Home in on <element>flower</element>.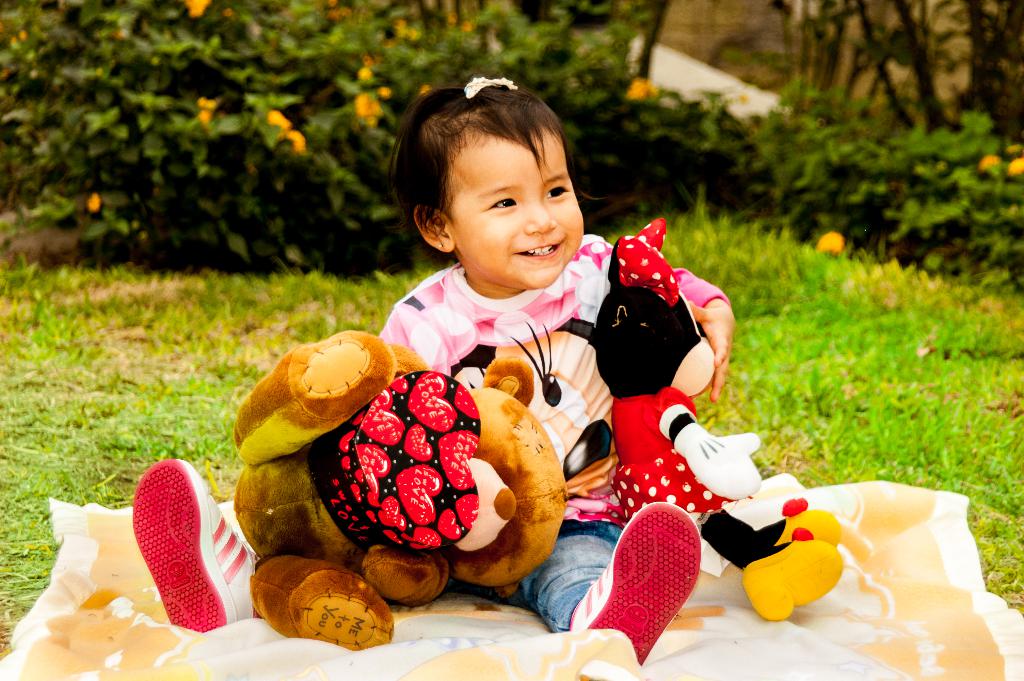
Homed in at bbox=[284, 132, 307, 161].
